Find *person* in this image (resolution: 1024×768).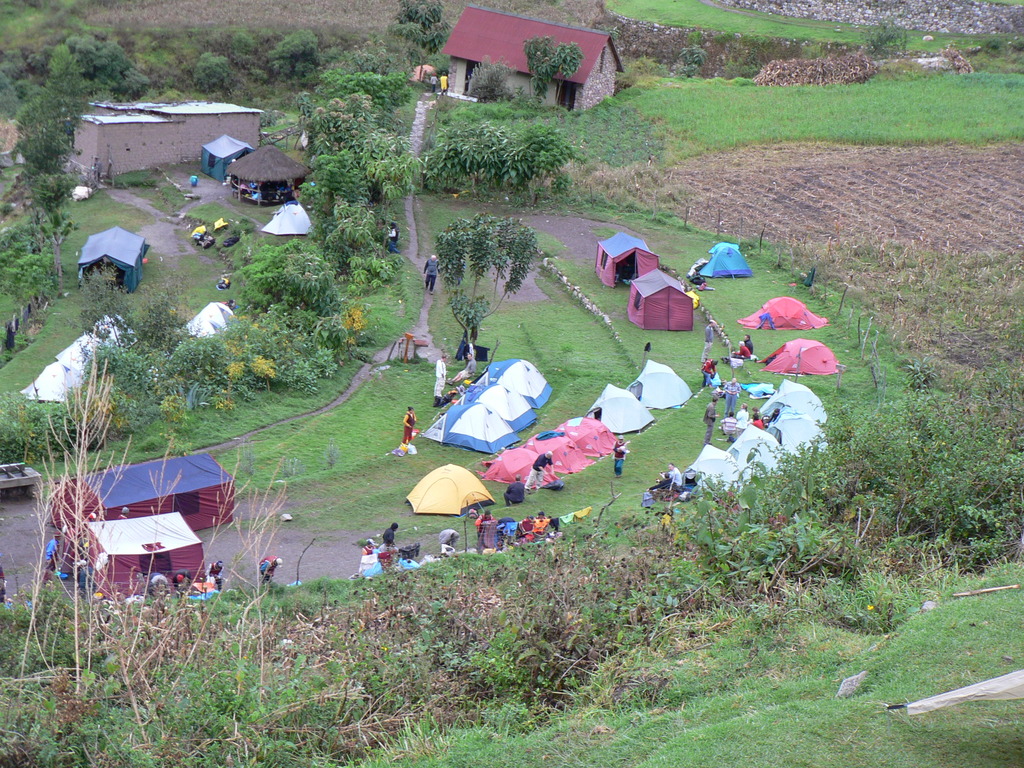
[left=705, top=394, right=716, bottom=445].
